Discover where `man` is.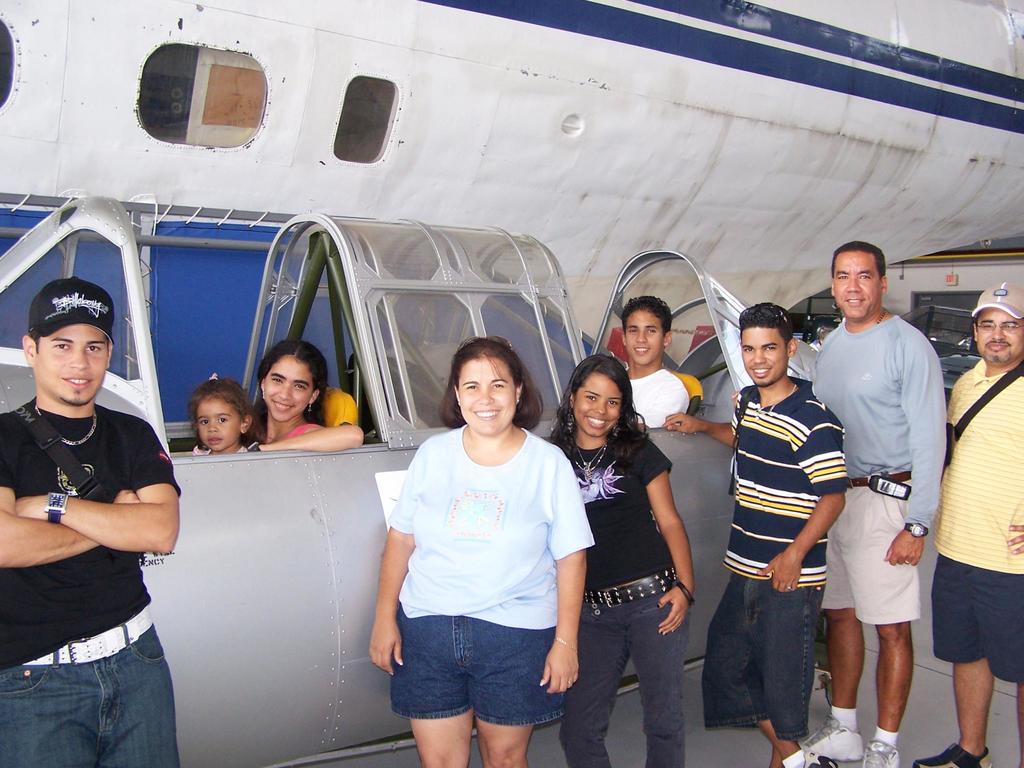
Discovered at pyautogui.locateOnScreen(810, 224, 965, 747).
